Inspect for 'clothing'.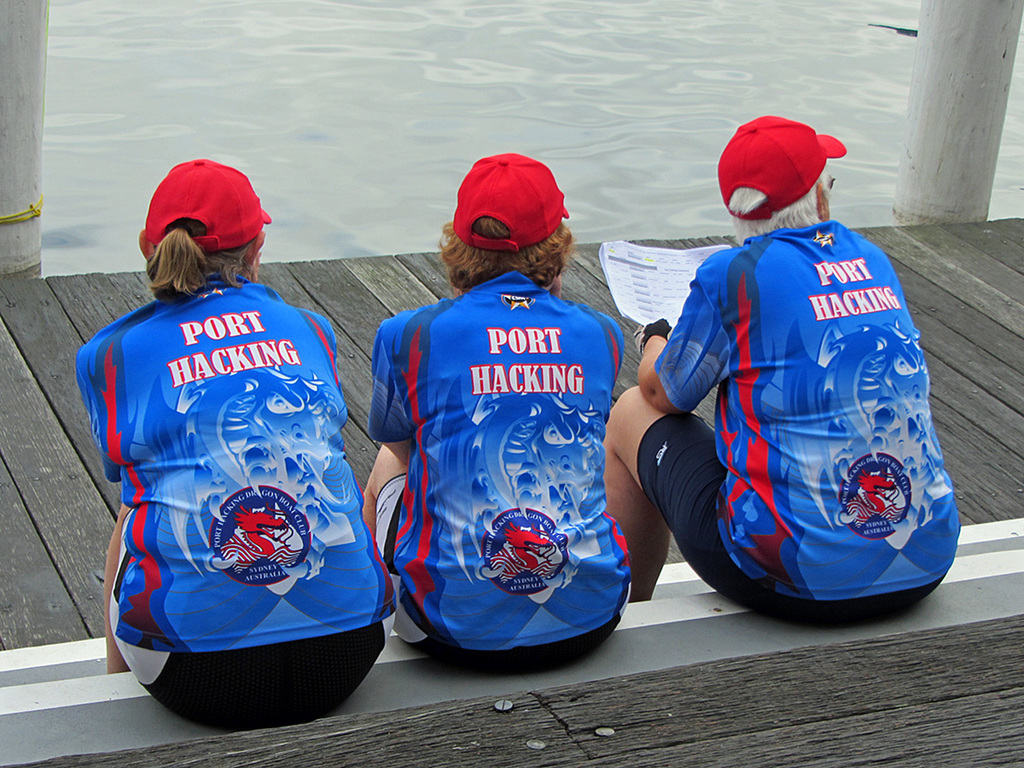
Inspection: rect(103, 214, 370, 722).
